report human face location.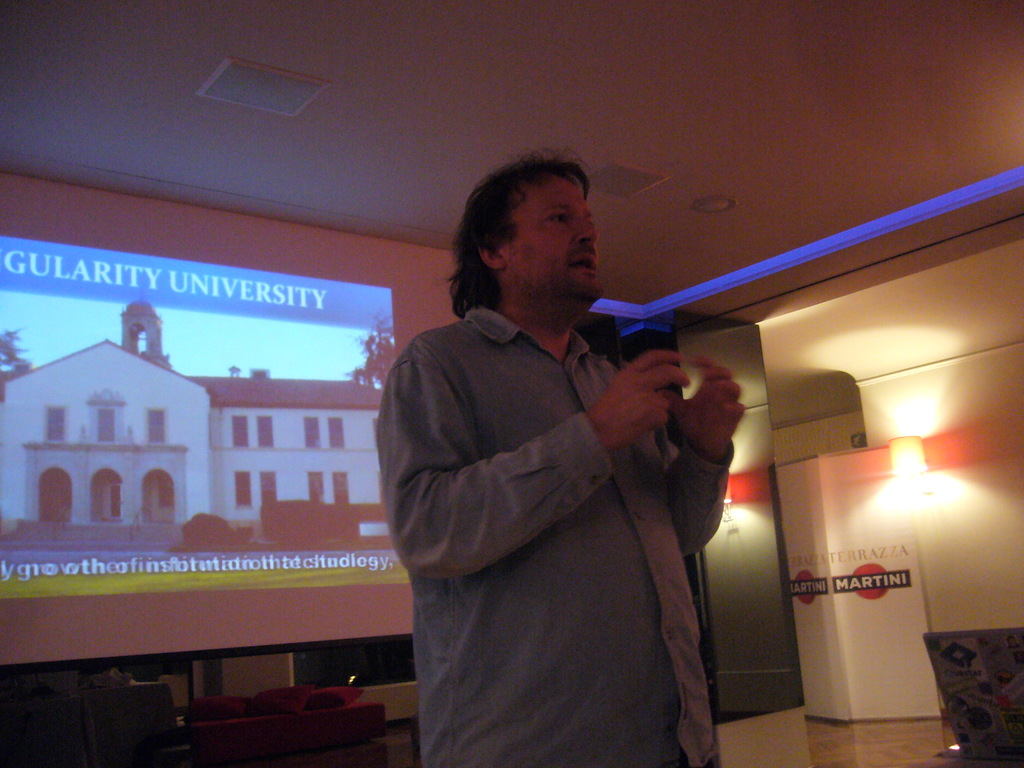
Report: {"left": 506, "top": 175, "right": 599, "bottom": 304}.
